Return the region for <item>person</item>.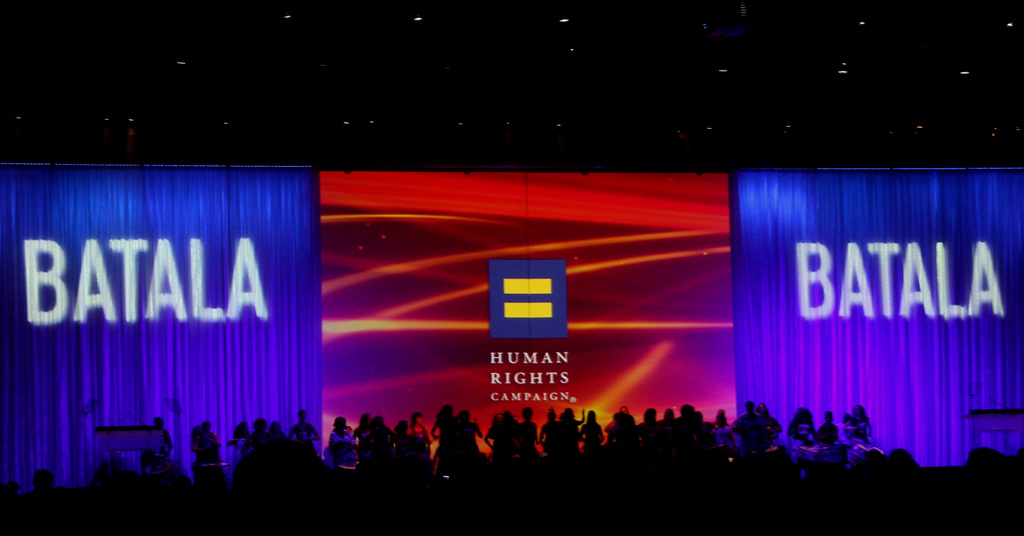
box(287, 406, 320, 452).
